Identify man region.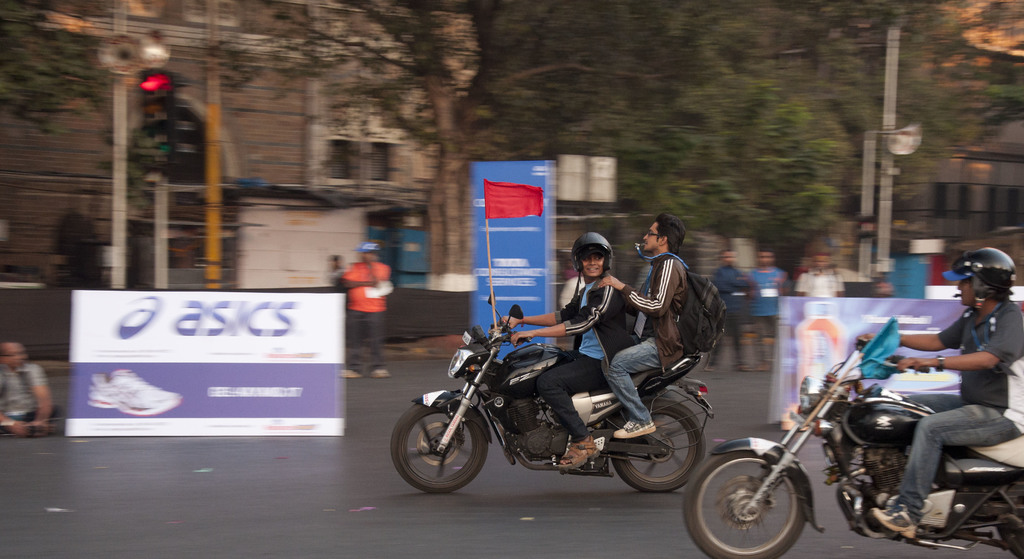
Region: 595/211/693/442.
